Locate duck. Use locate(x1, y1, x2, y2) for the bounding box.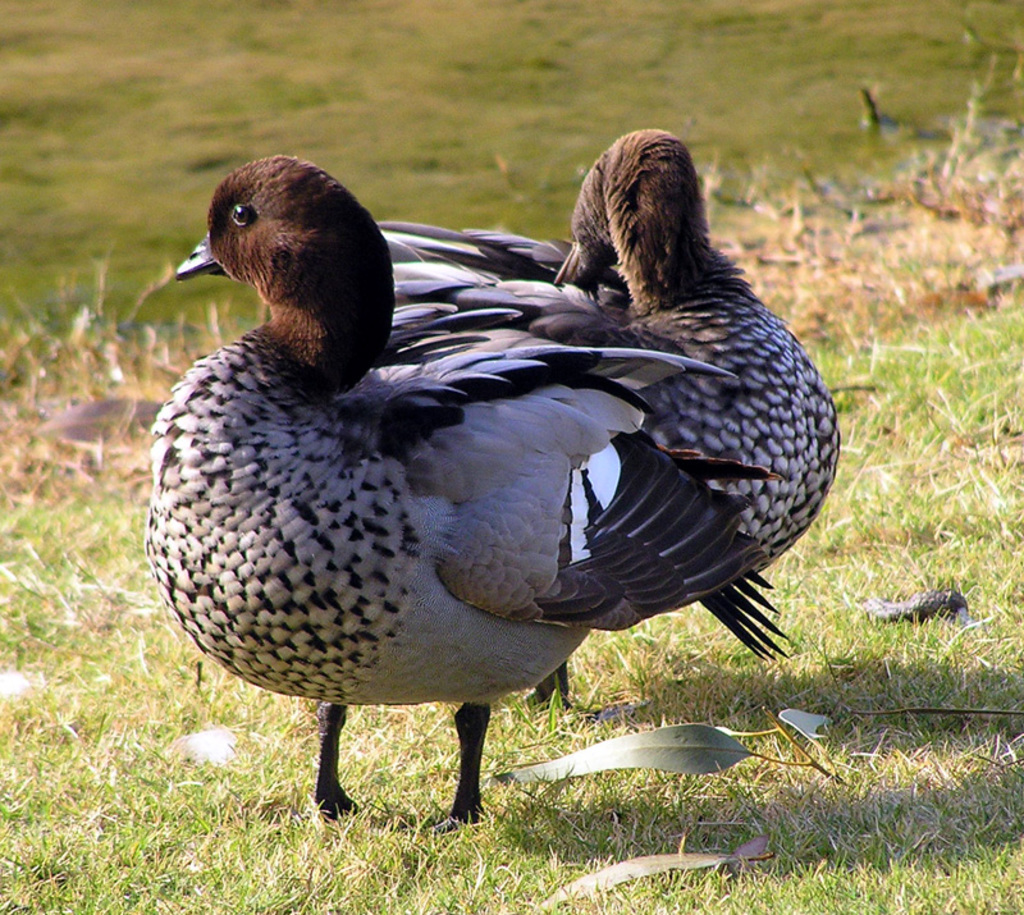
locate(114, 120, 856, 846).
